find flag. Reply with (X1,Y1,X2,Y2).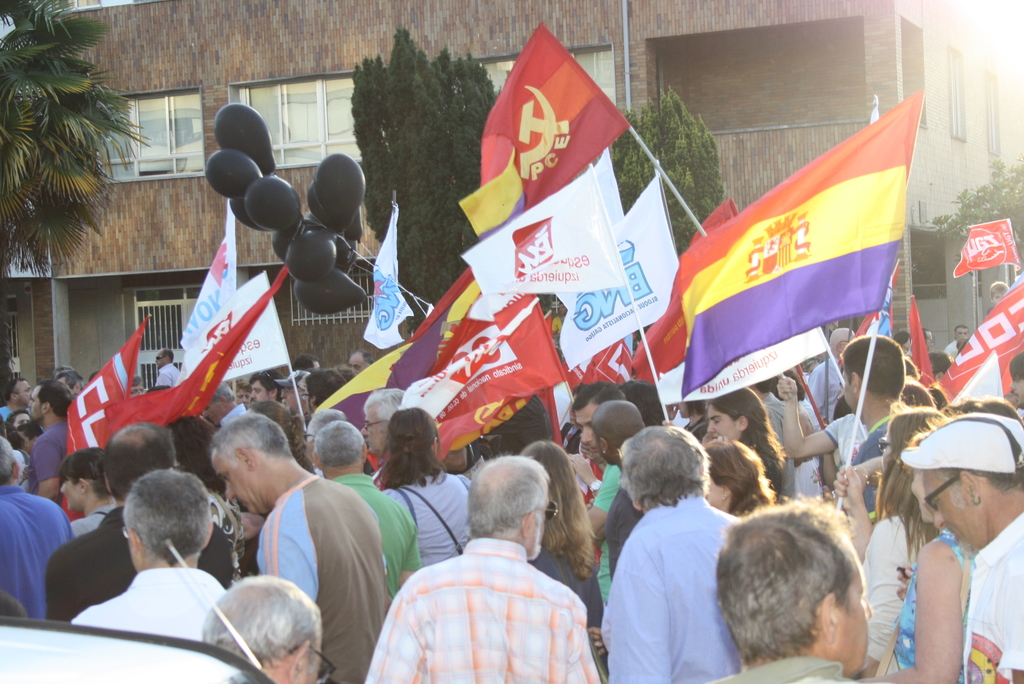
(404,288,572,457).
